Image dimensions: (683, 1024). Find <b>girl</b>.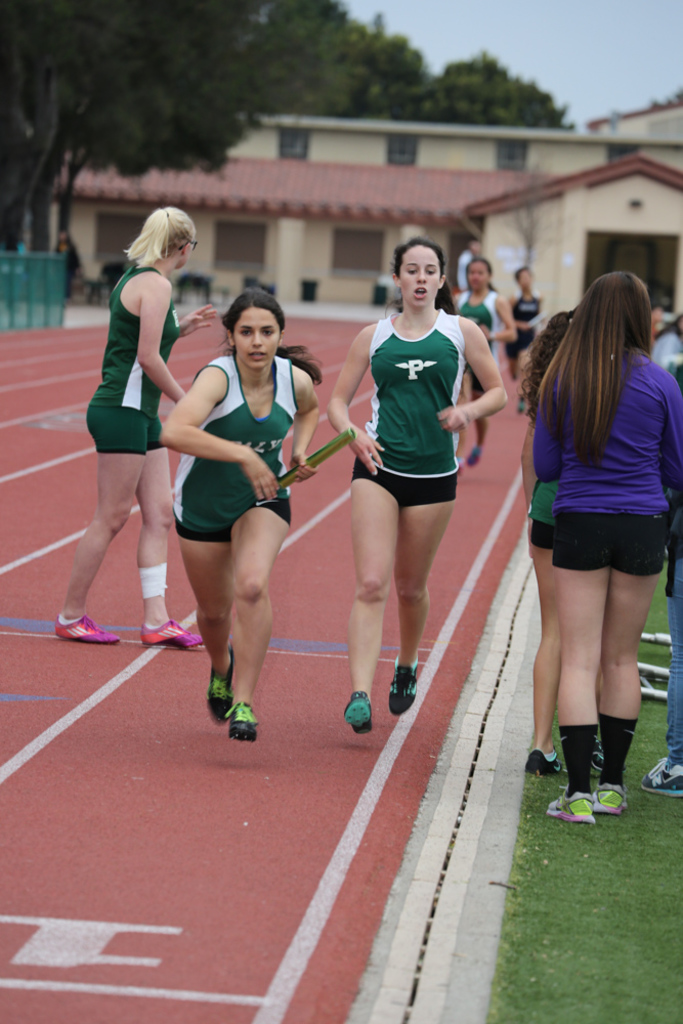
53, 208, 196, 639.
